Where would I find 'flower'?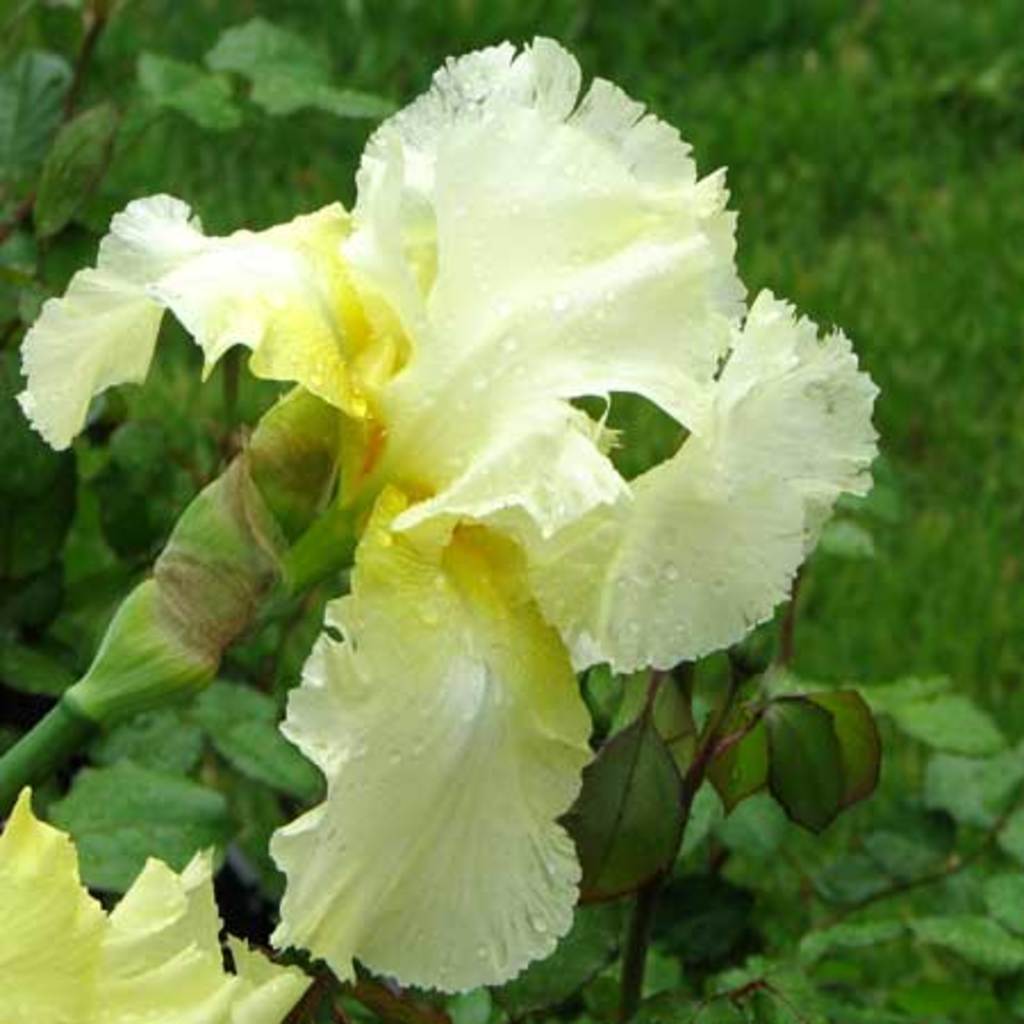
At {"x1": 0, "y1": 783, "x2": 309, "y2": 1022}.
